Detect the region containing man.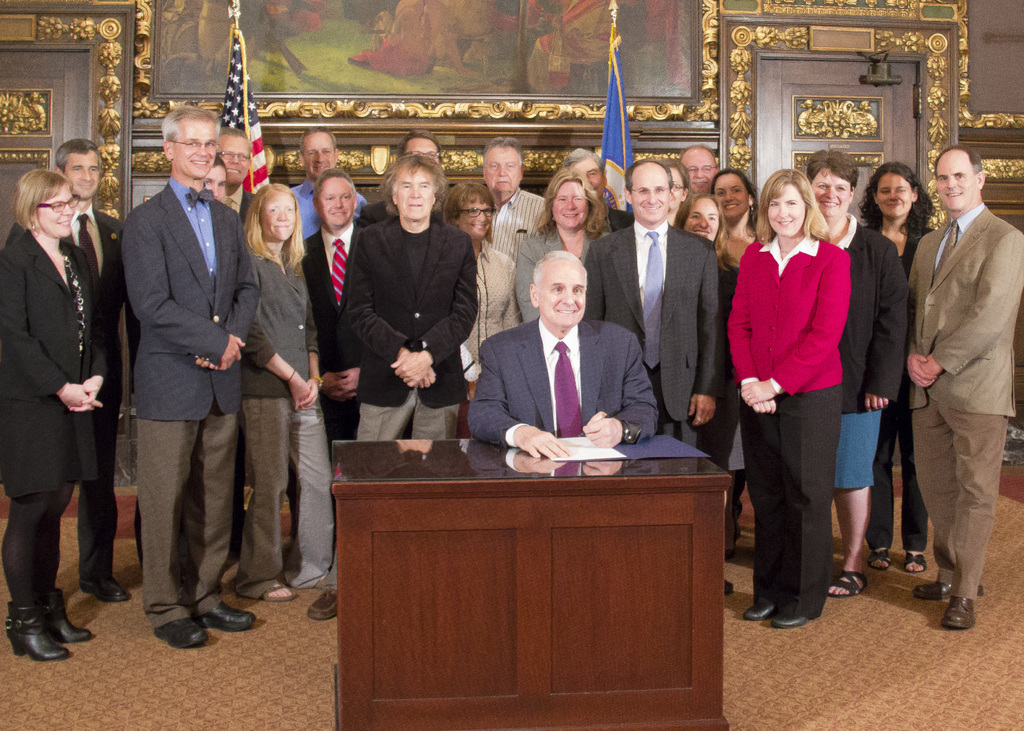
box(214, 126, 260, 221).
